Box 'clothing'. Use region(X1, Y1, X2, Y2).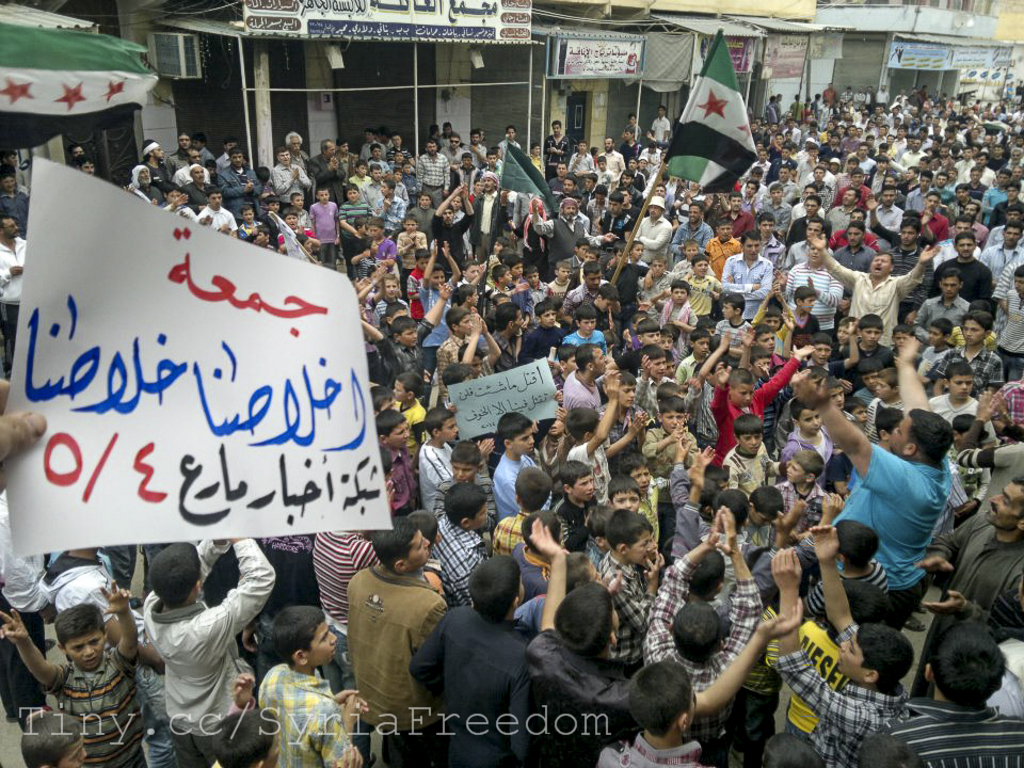
region(379, 201, 404, 227).
